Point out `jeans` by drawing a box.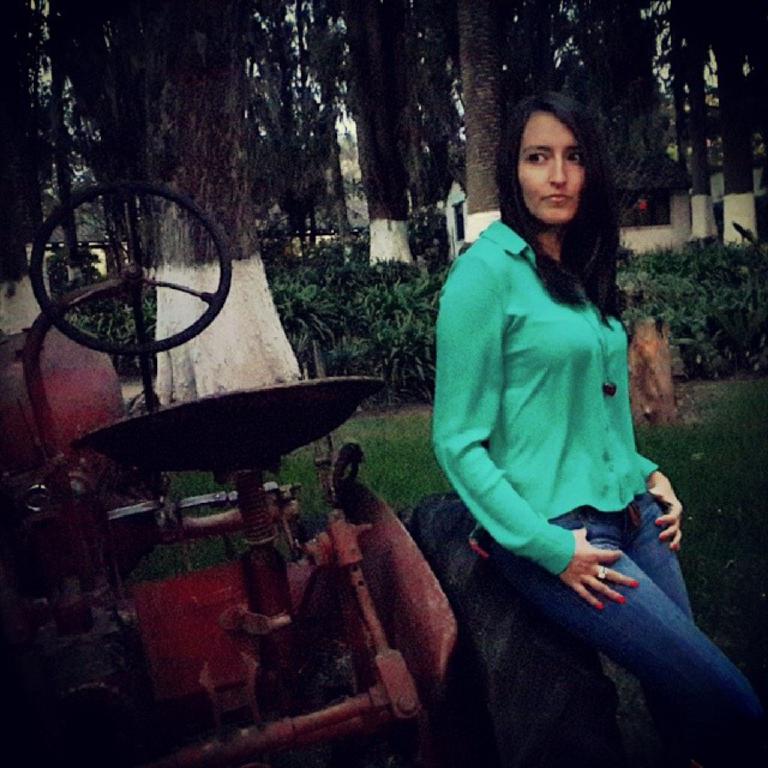
BBox(443, 524, 754, 754).
